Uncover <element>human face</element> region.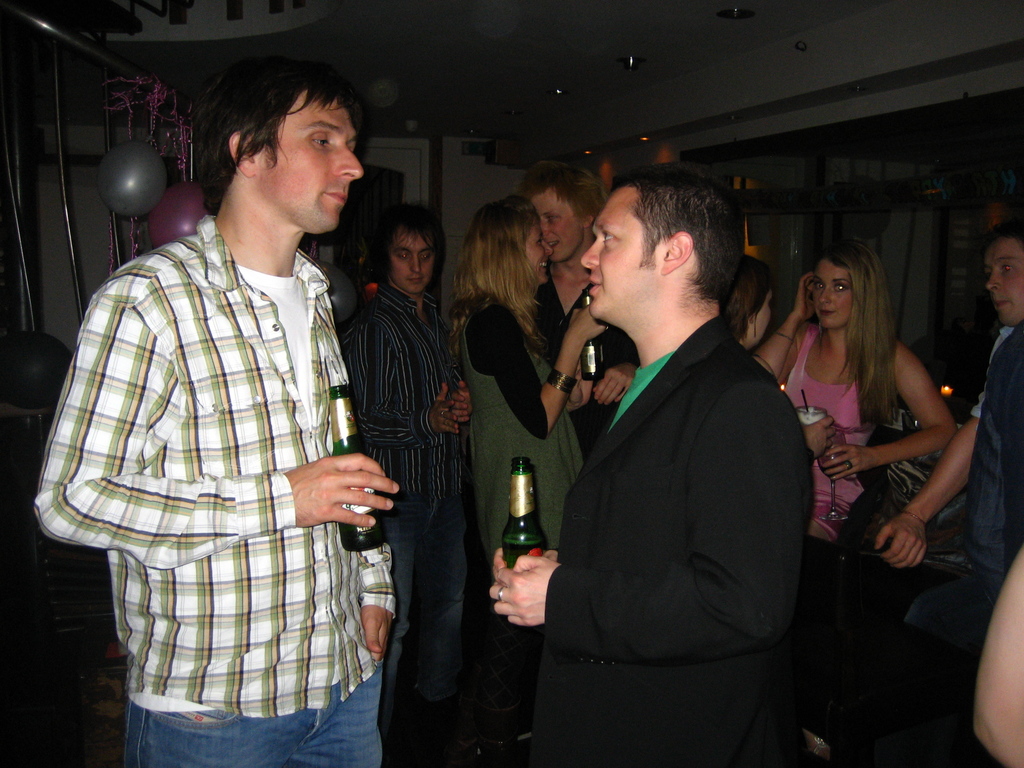
Uncovered: 529/189/576/255.
